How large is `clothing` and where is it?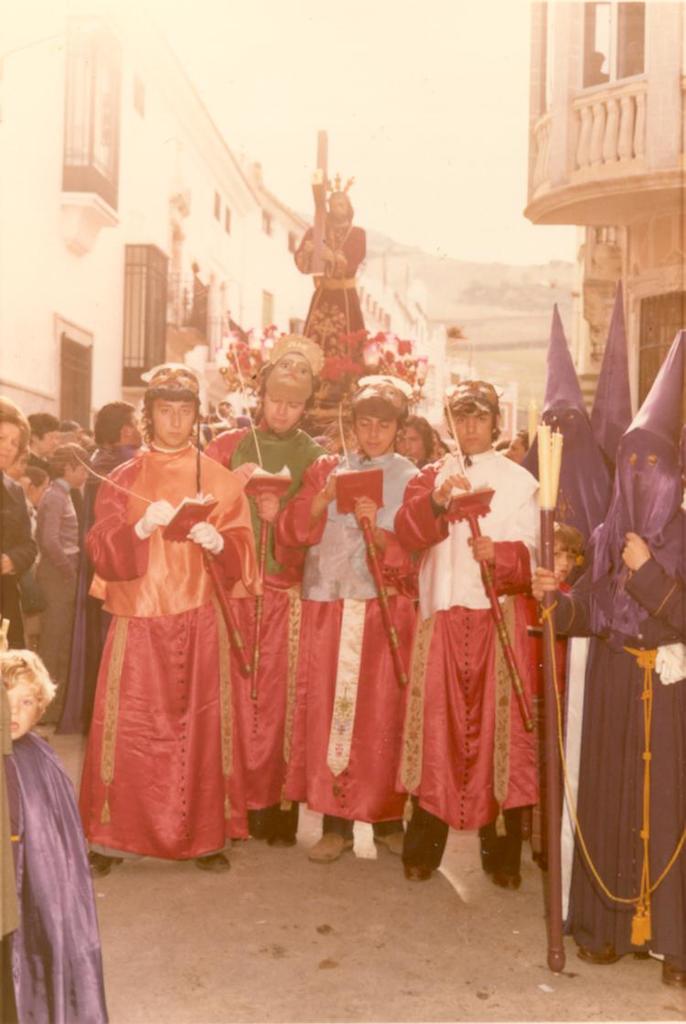
Bounding box: {"left": 394, "top": 452, "right": 546, "bottom": 828}.
